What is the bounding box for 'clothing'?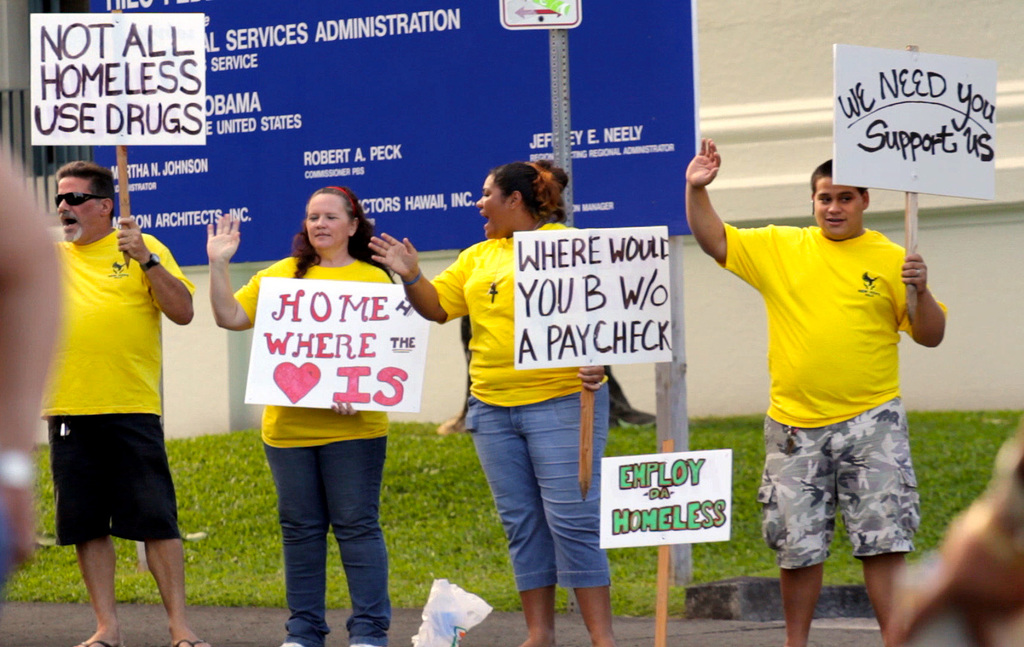
BBox(755, 391, 911, 548).
